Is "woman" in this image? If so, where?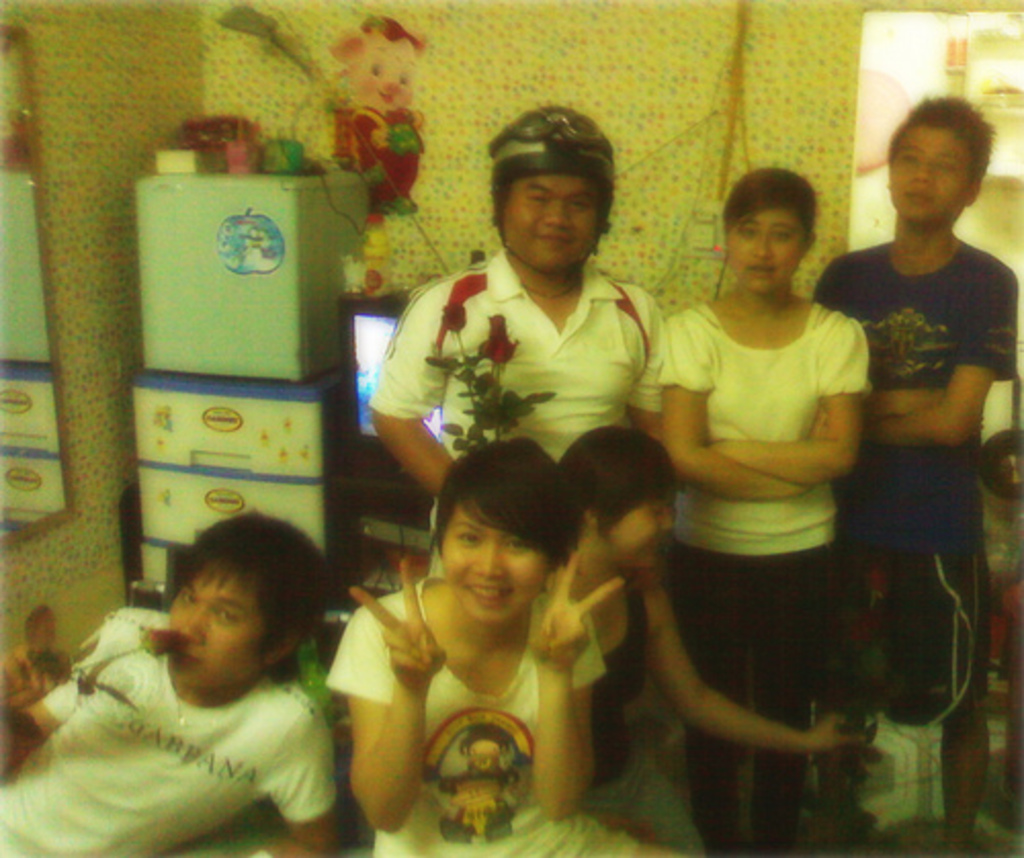
Yes, at detection(317, 410, 629, 848).
